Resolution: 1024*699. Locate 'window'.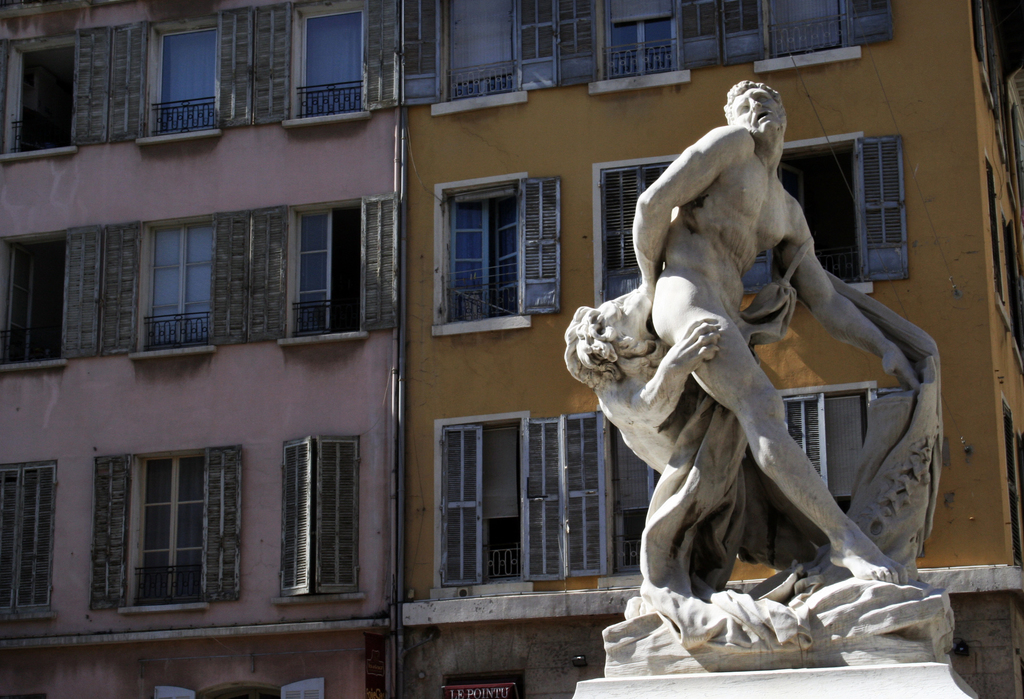
[285, 0, 372, 124].
